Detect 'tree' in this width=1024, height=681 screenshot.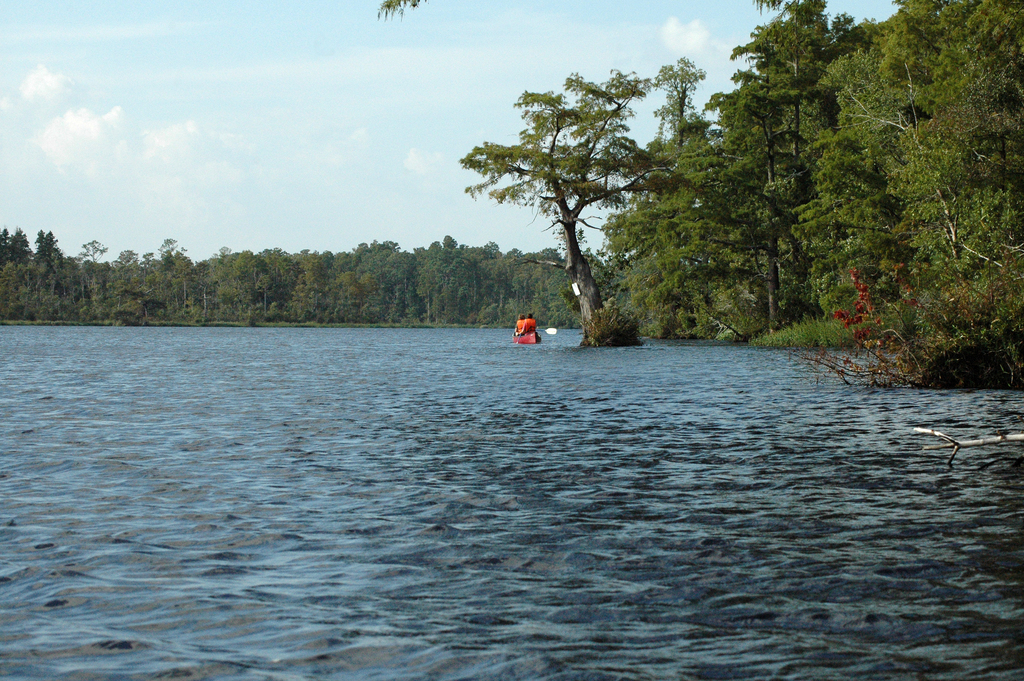
Detection: x1=465 y1=57 x2=704 y2=342.
